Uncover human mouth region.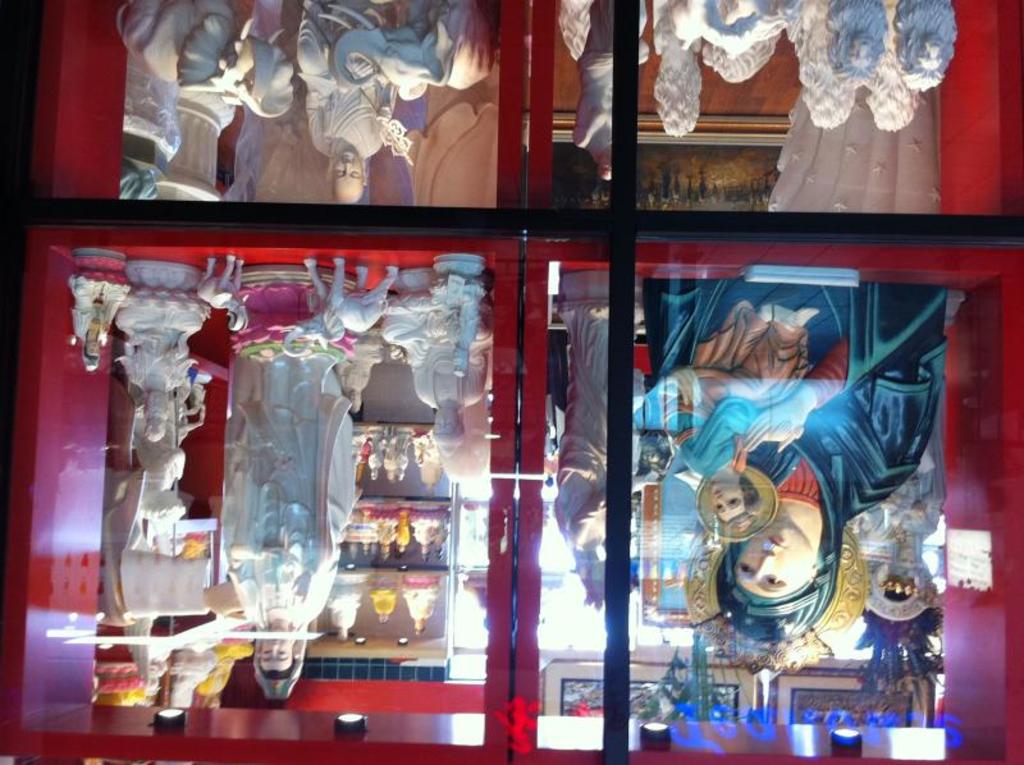
Uncovered: Rect(768, 537, 780, 544).
